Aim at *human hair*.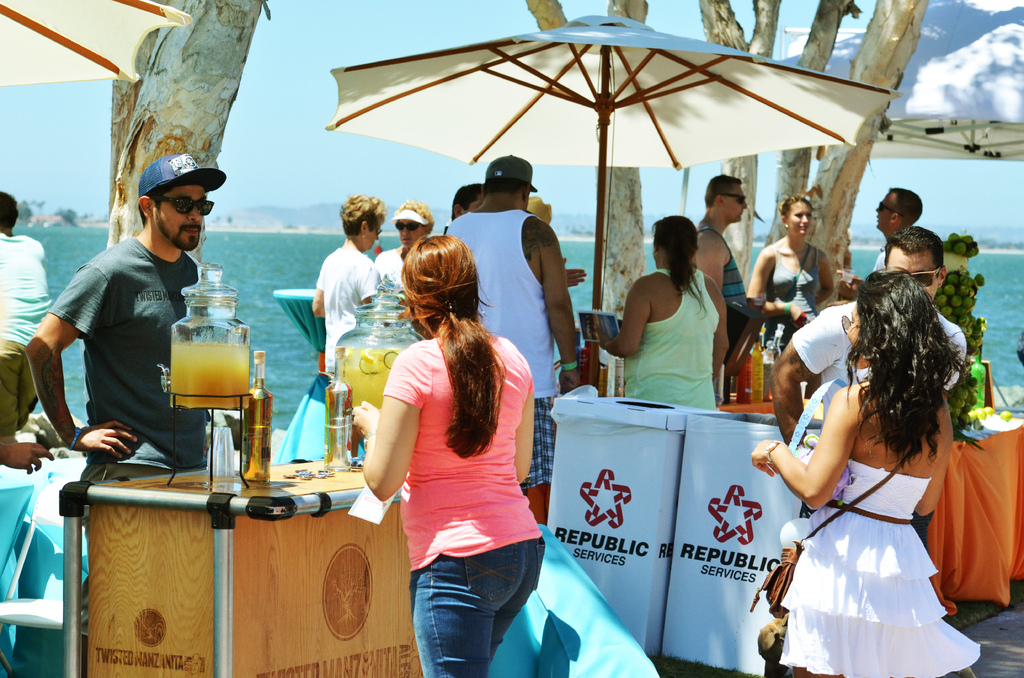
Aimed at bbox=[833, 262, 955, 499].
